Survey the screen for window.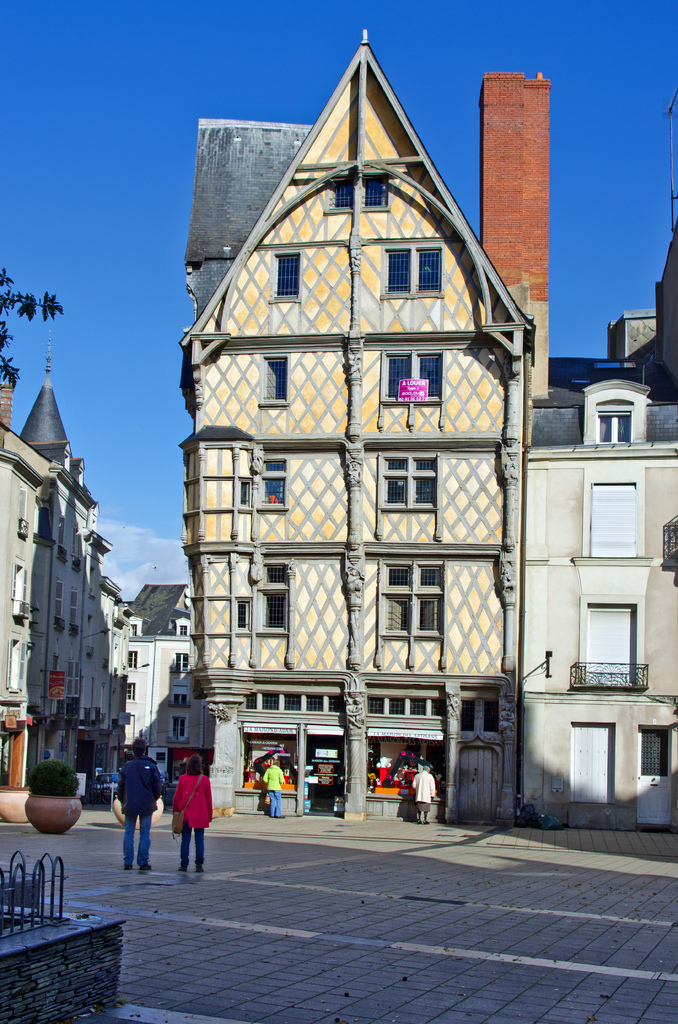
Survey found: box=[244, 564, 287, 632].
